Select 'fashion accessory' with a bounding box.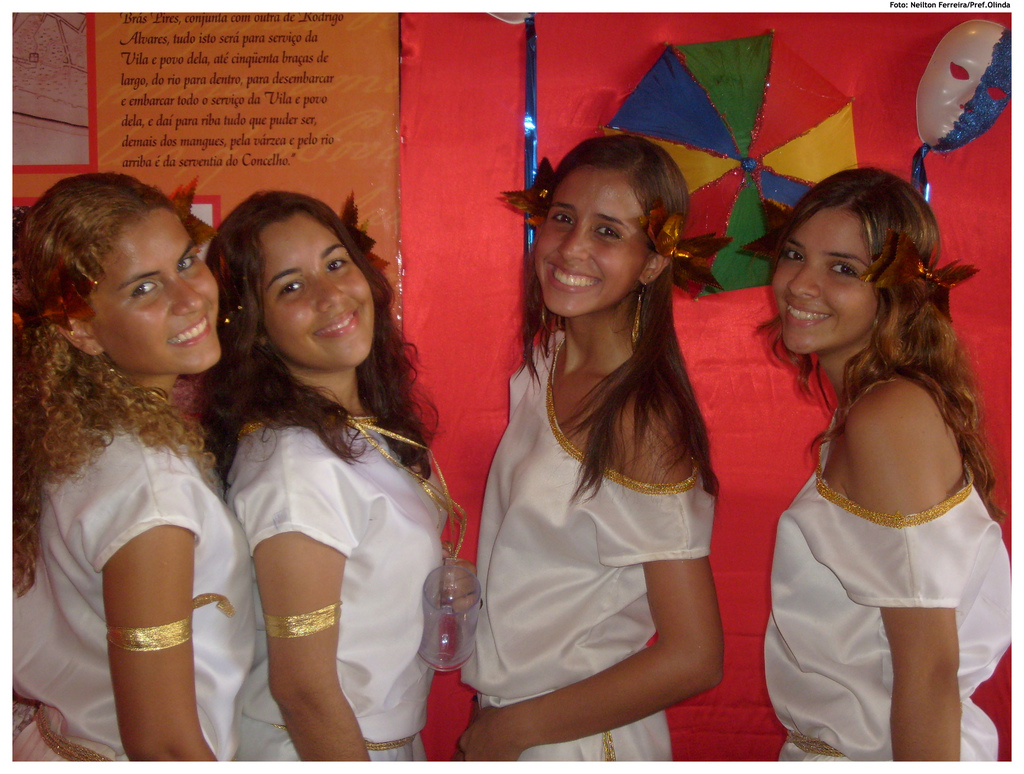
crop(865, 220, 971, 298).
